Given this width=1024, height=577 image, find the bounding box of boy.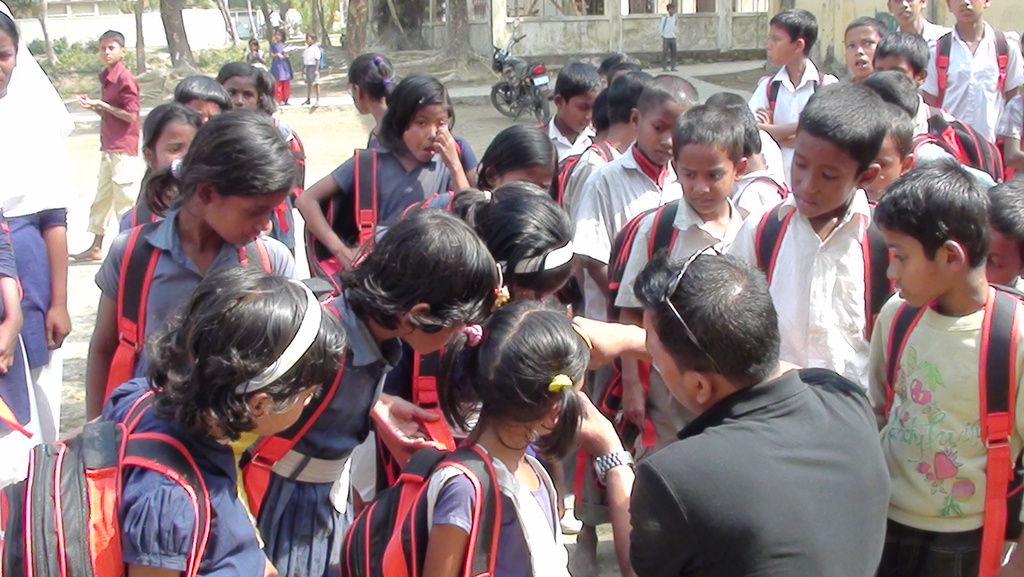
<bbox>861, 136, 1013, 565</bbox>.
